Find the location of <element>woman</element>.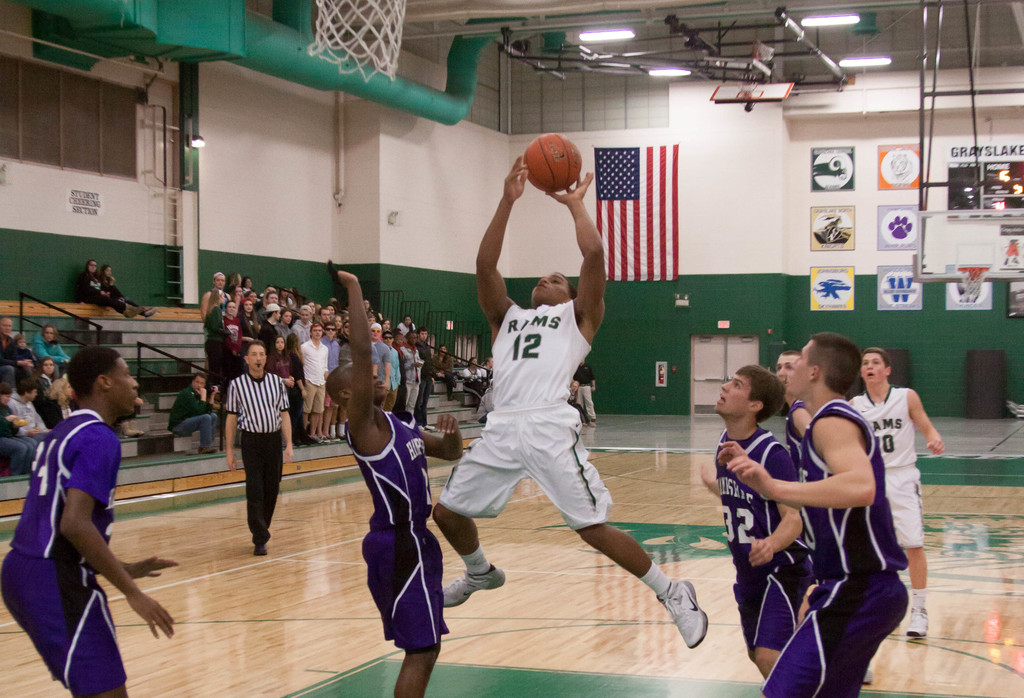
Location: detection(332, 313, 344, 336).
